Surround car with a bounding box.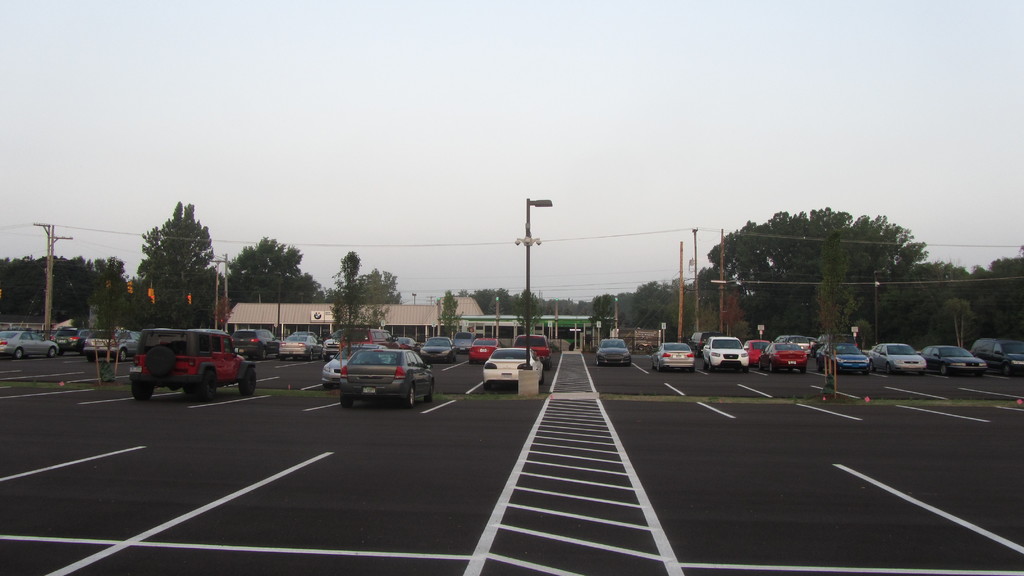
[x1=597, y1=338, x2=631, y2=364].
